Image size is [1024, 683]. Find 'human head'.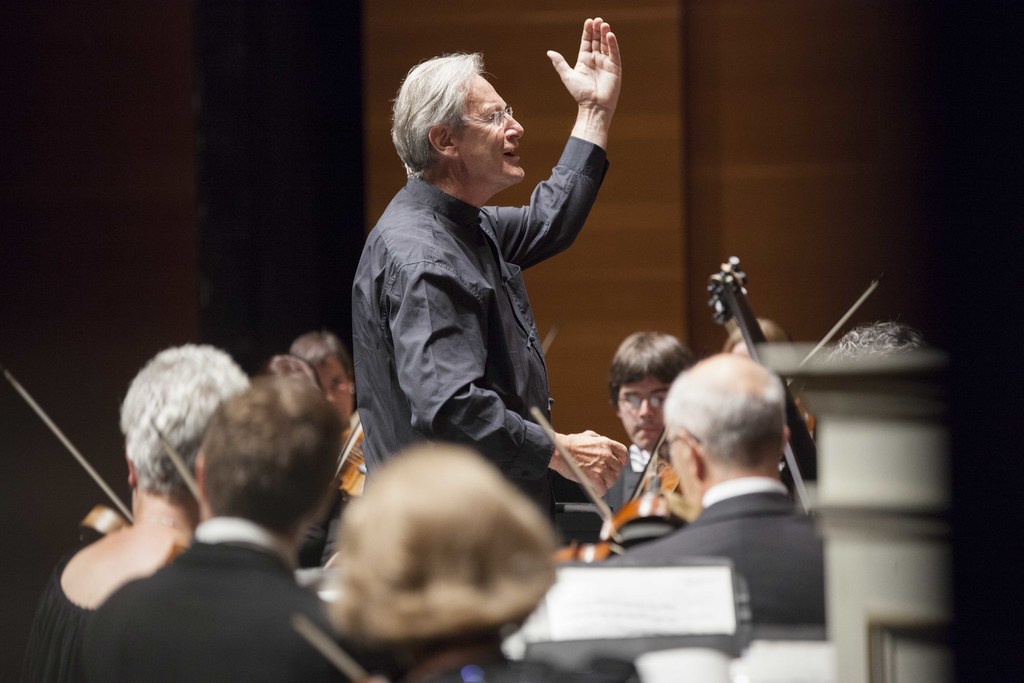
723/318/791/356.
